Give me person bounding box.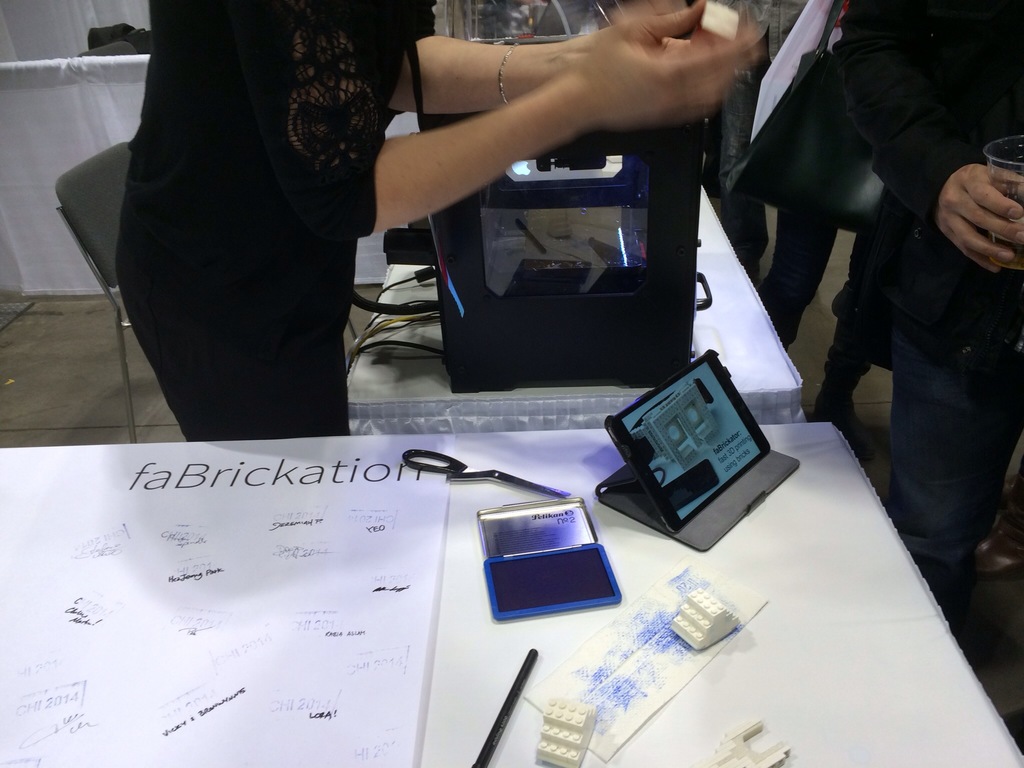
(x1=113, y1=0, x2=772, y2=426).
